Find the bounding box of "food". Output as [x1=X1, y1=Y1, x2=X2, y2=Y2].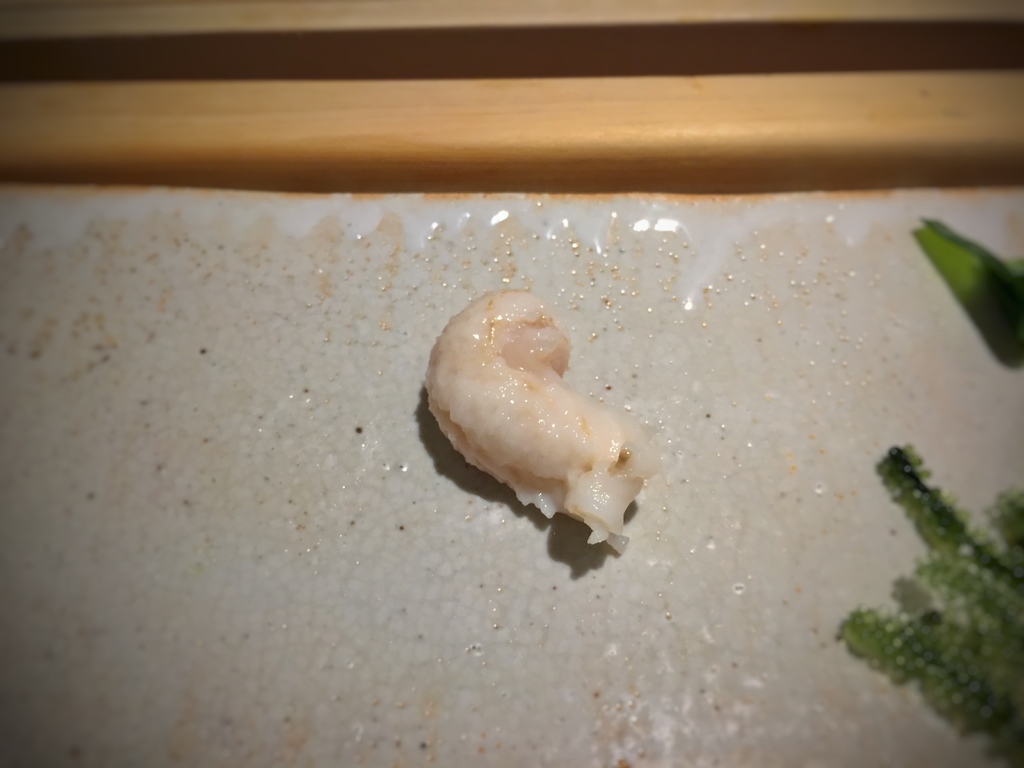
[x1=443, y1=268, x2=656, y2=537].
